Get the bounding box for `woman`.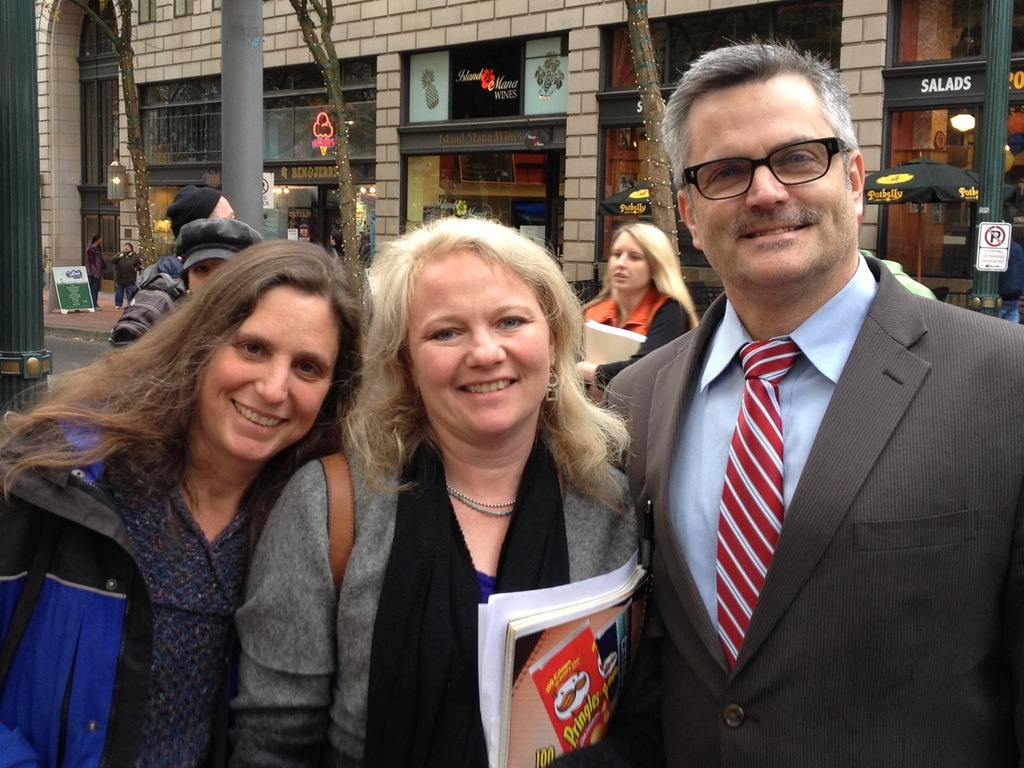
227/213/643/767.
